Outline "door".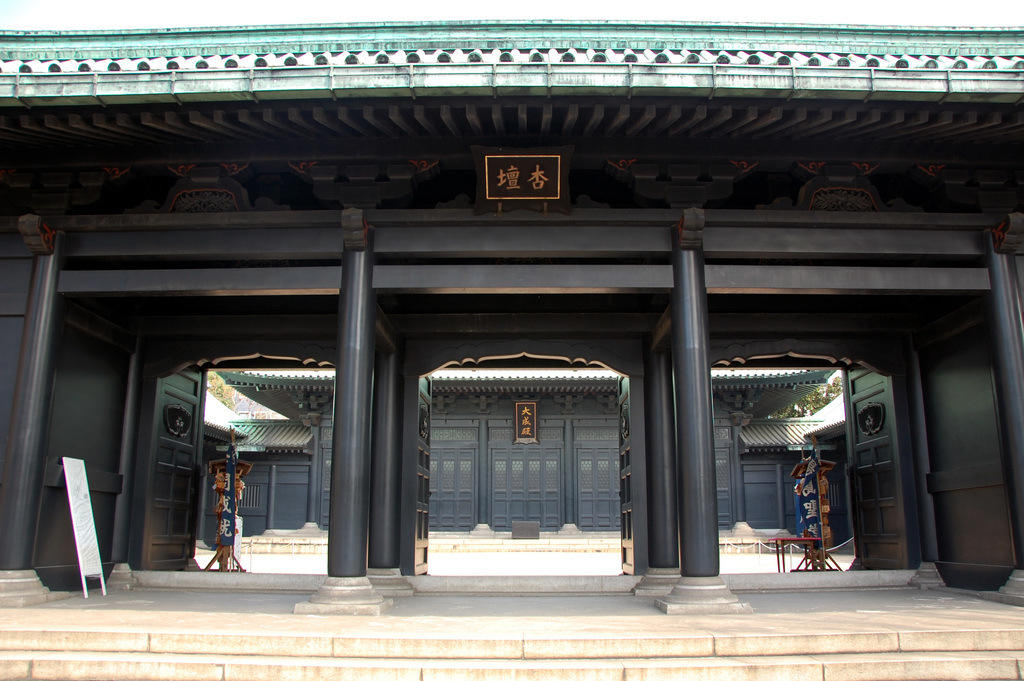
Outline: {"left": 710, "top": 450, "right": 735, "bottom": 535}.
